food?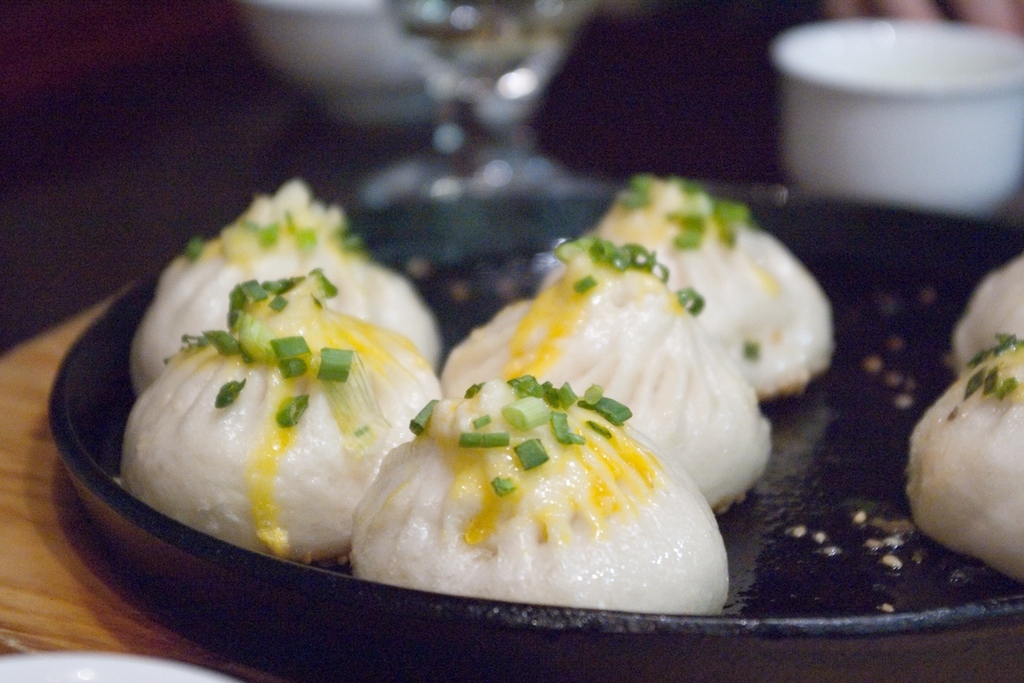
left=382, top=365, right=705, bottom=614
